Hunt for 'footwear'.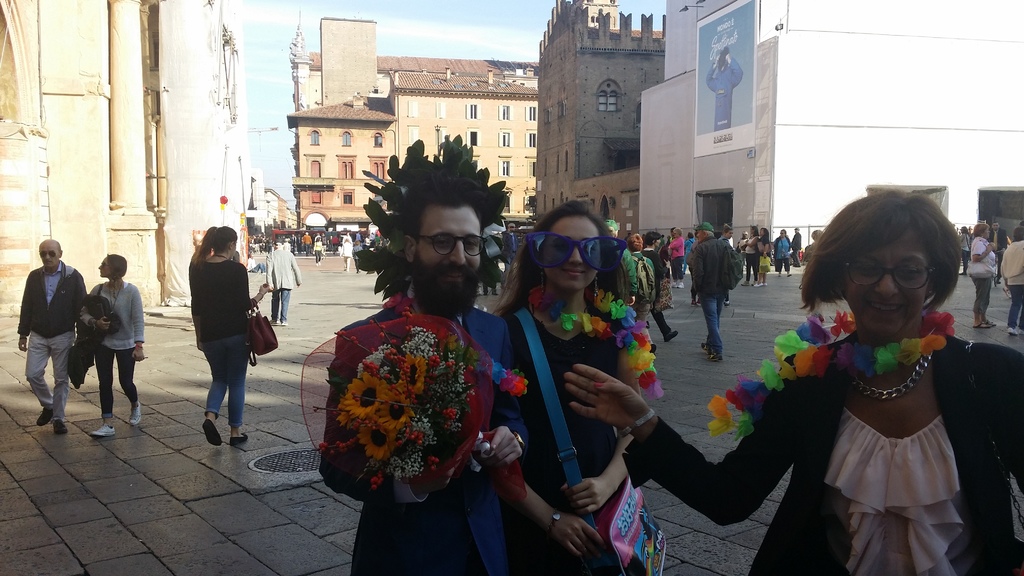
Hunted down at box=[86, 424, 118, 438].
